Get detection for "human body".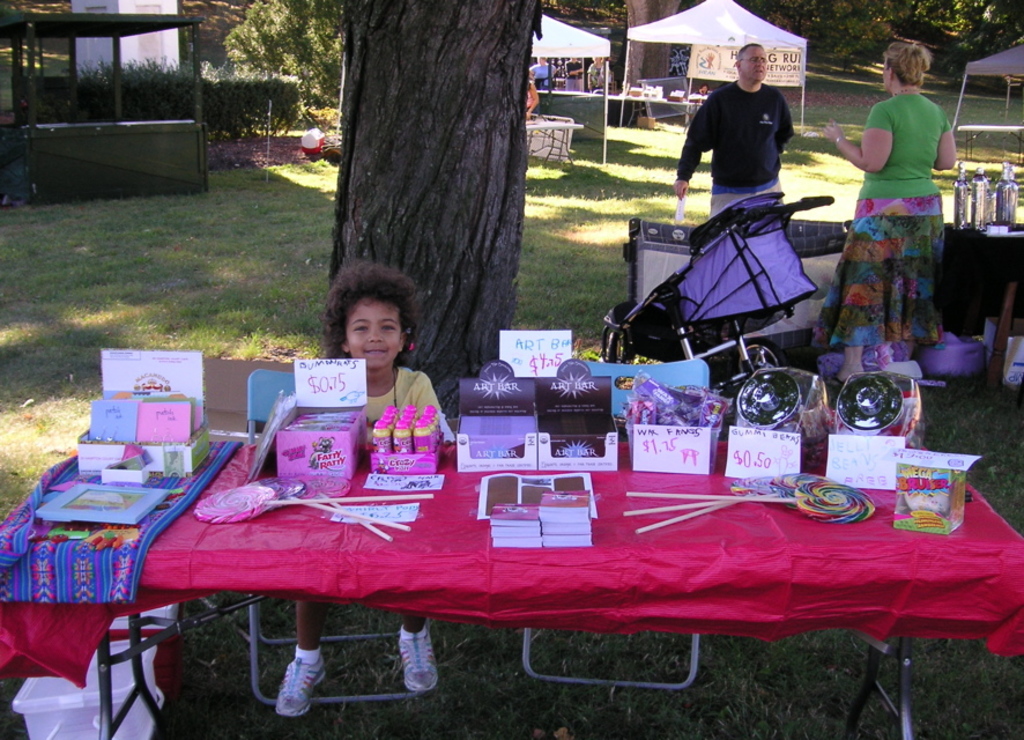
Detection: BBox(845, 60, 962, 355).
